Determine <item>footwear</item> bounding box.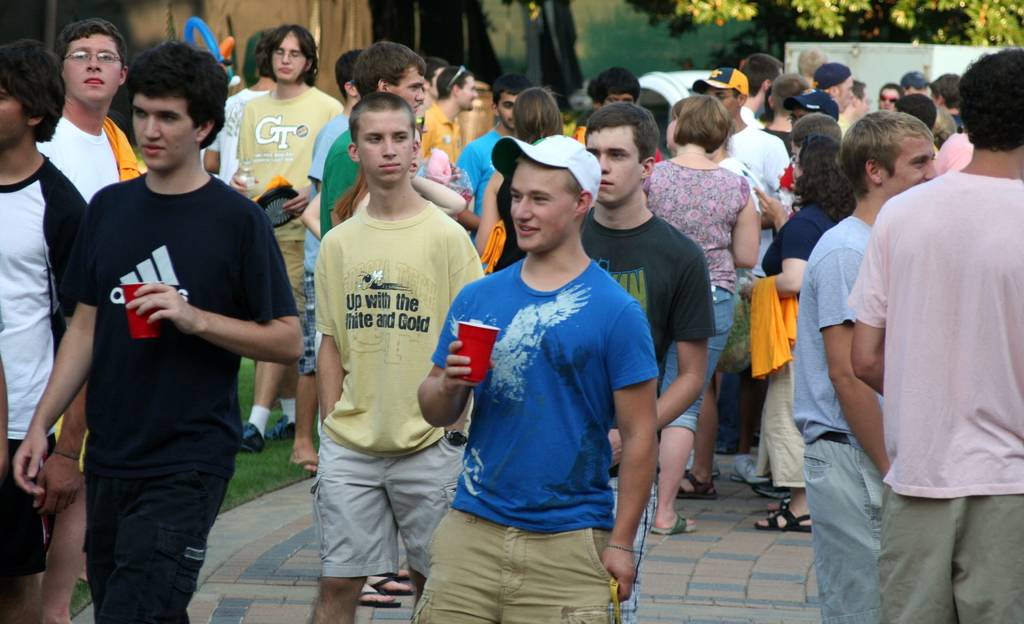
Determined: [673,472,716,501].
